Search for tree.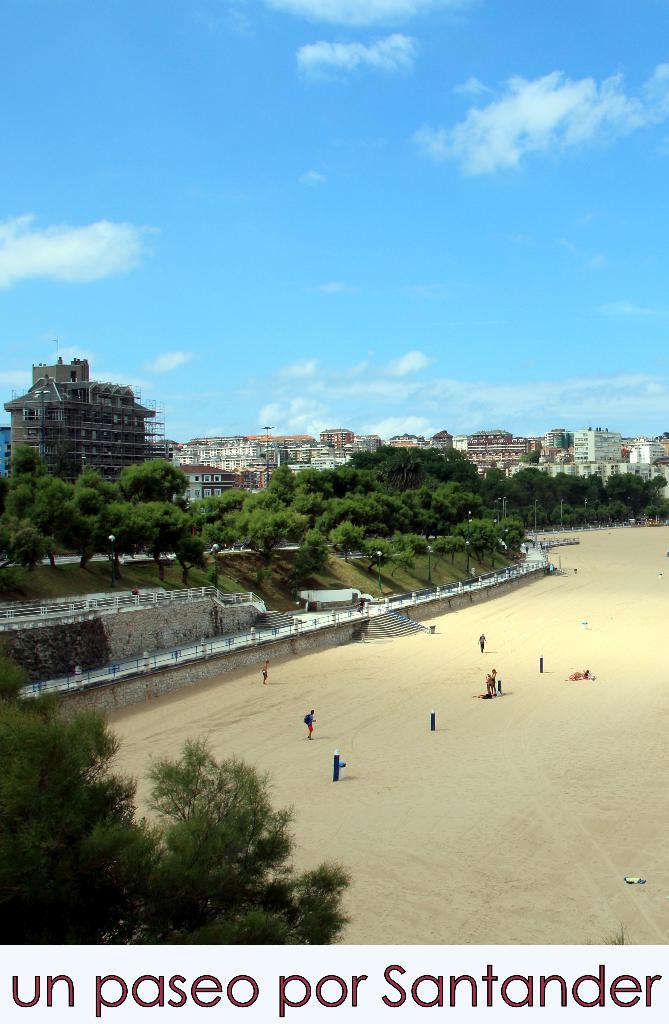
Found at 0 513 54 581.
